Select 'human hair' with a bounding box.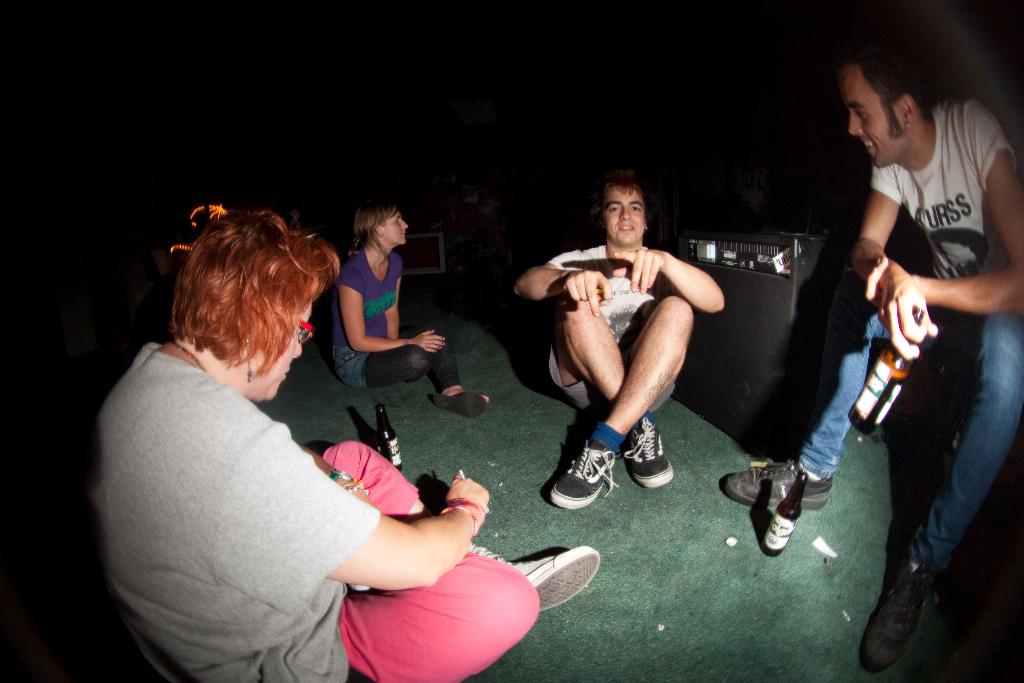
353, 199, 403, 239.
